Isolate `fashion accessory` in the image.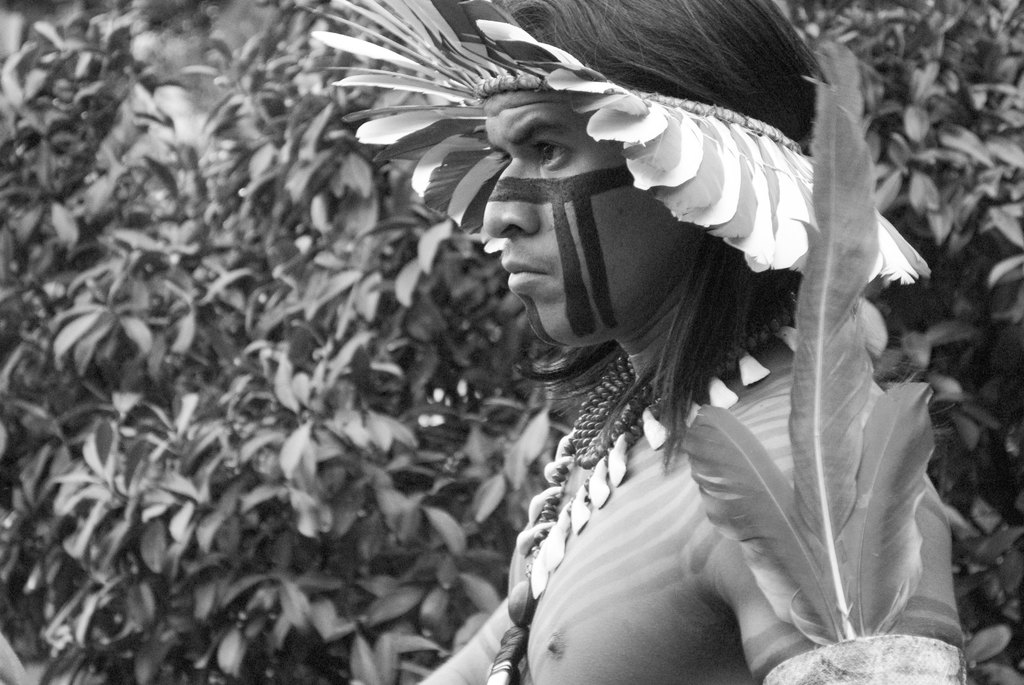
Isolated region: <bbox>307, 0, 938, 286</bbox>.
